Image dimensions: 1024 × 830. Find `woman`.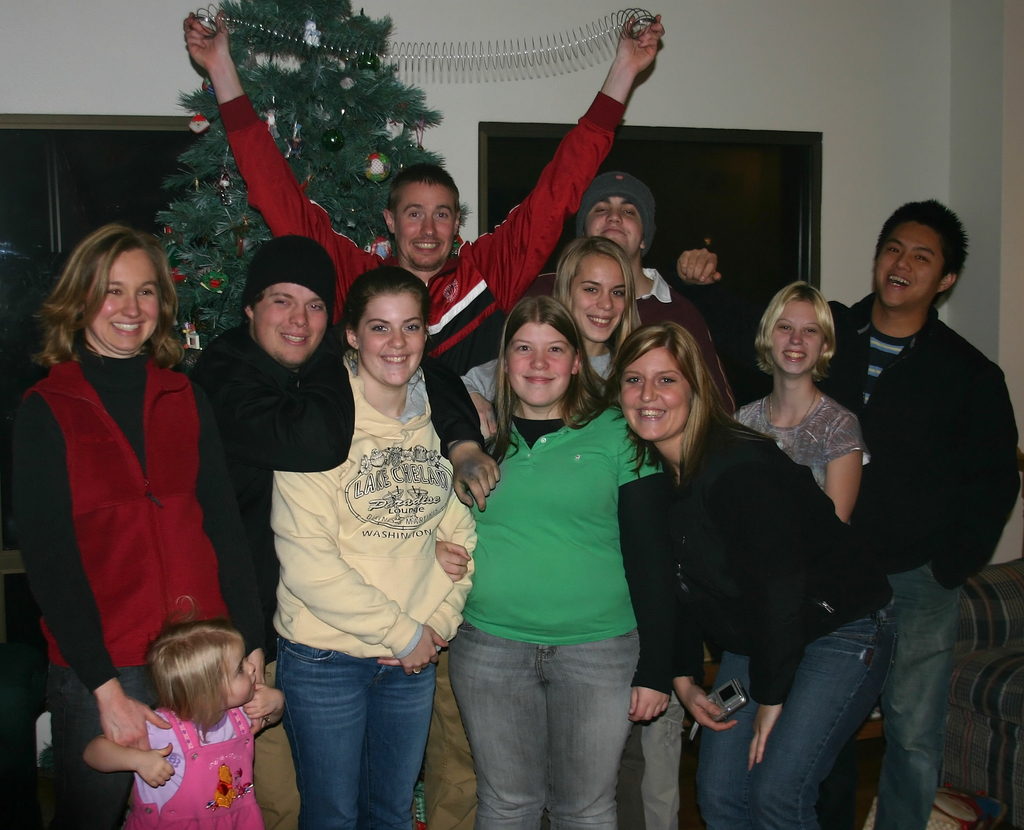
bbox=[17, 208, 225, 772].
